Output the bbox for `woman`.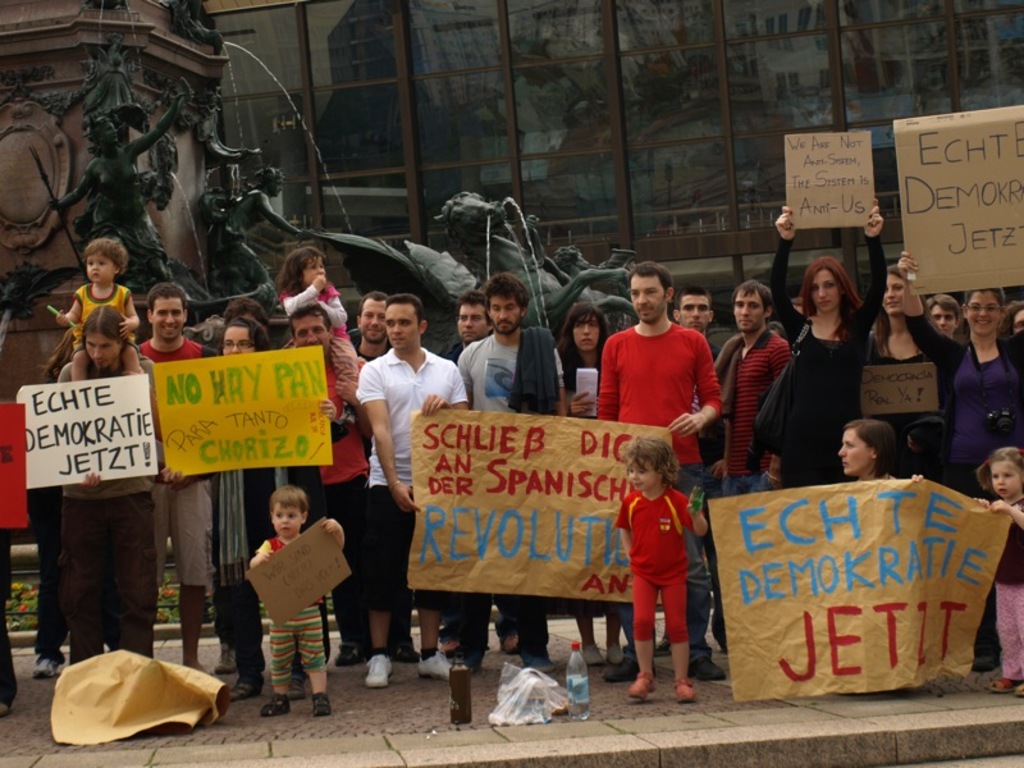
l=159, t=317, r=340, b=696.
